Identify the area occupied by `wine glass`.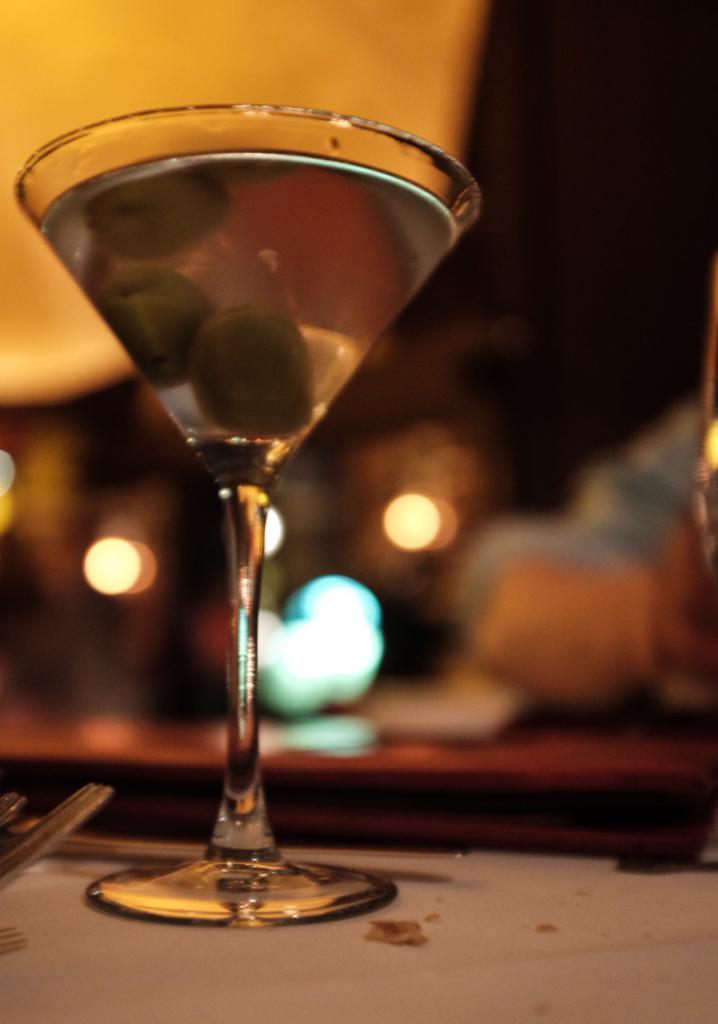
Area: (left=13, top=102, right=481, bottom=927).
